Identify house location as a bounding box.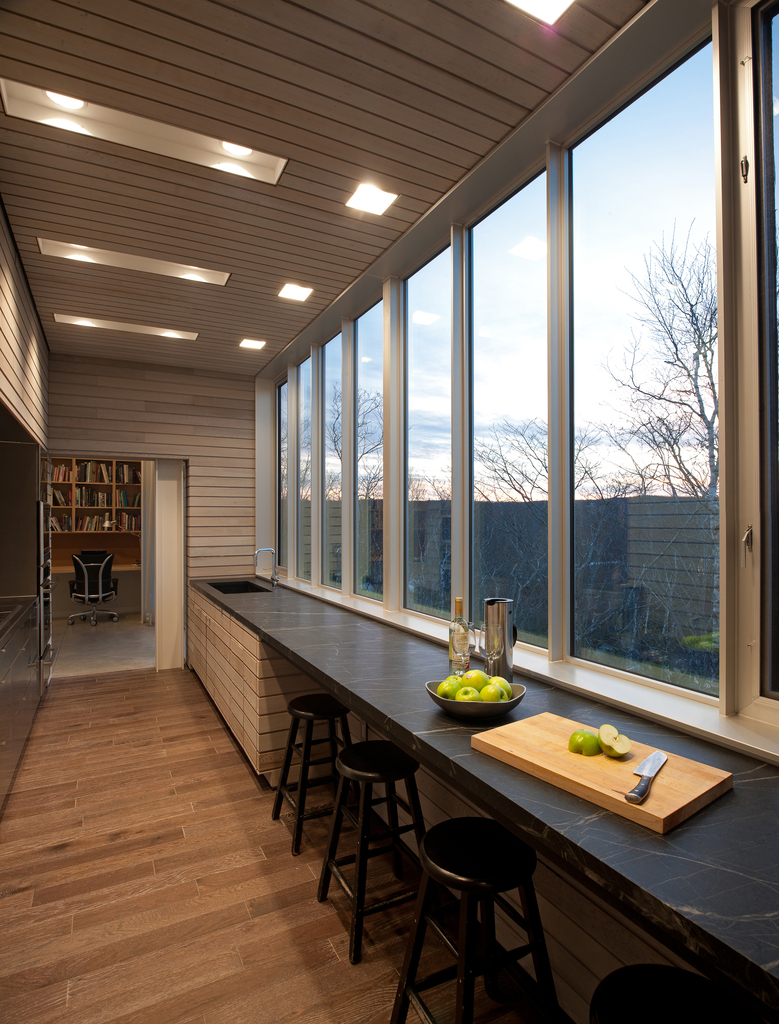
{"left": 0, "top": 0, "right": 778, "bottom": 1023}.
